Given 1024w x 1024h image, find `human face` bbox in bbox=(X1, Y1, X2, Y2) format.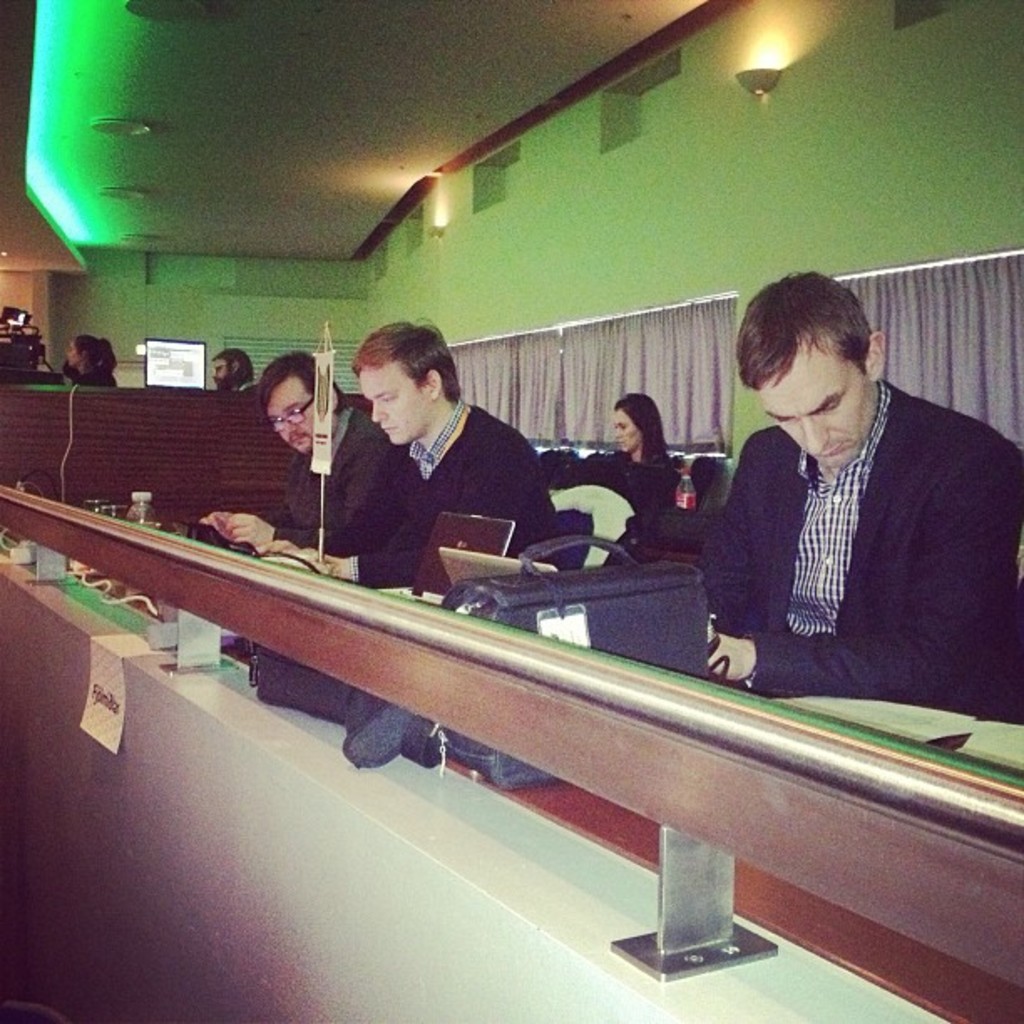
bbox=(748, 338, 868, 467).
